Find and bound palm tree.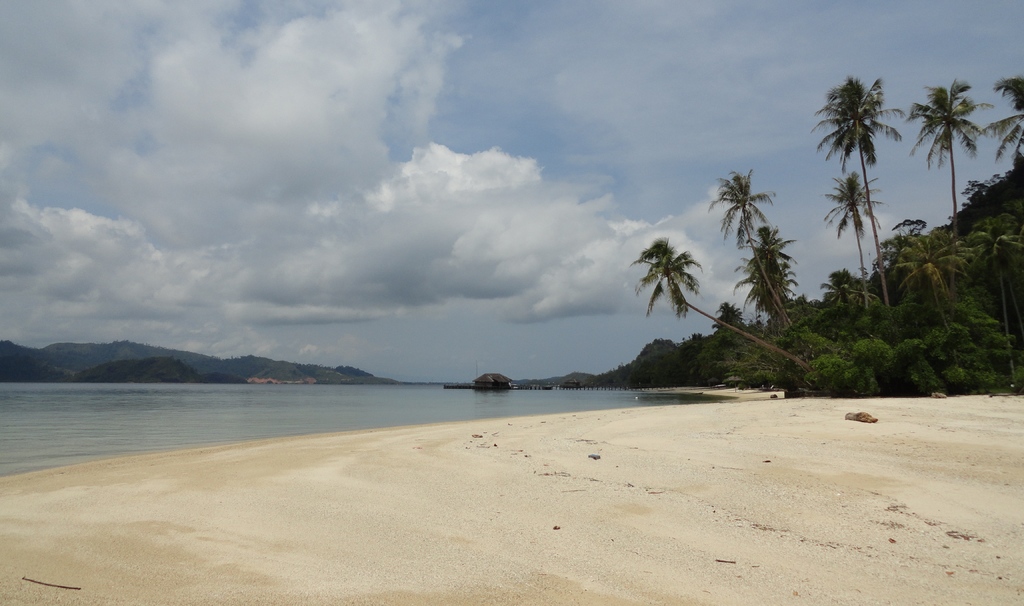
Bound: <region>904, 86, 983, 210</region>.
